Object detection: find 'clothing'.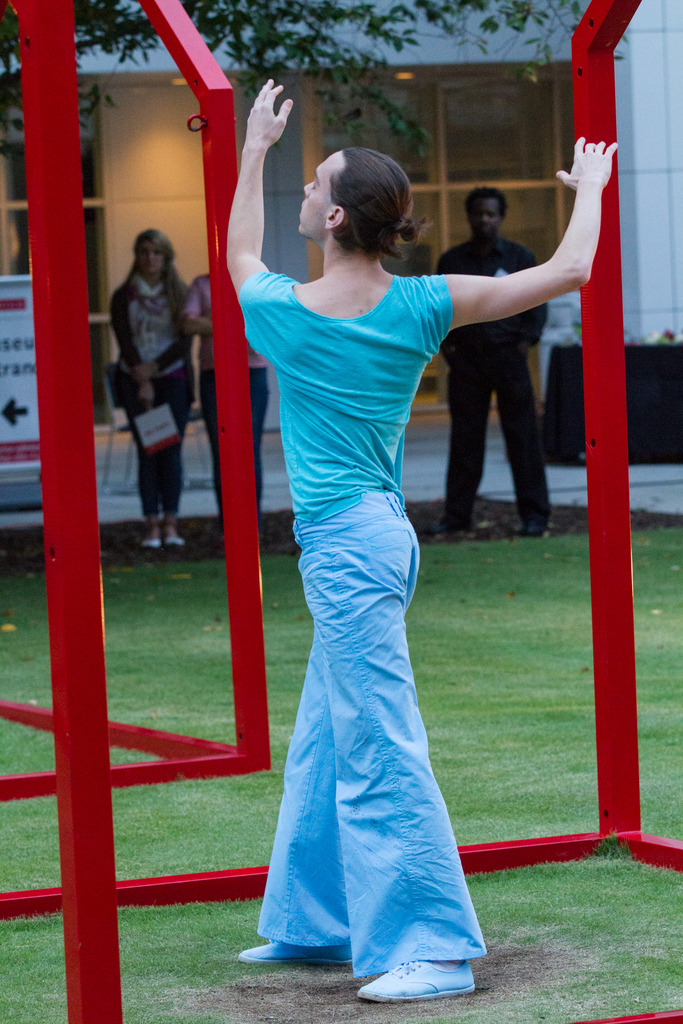
181/276/266/518.
